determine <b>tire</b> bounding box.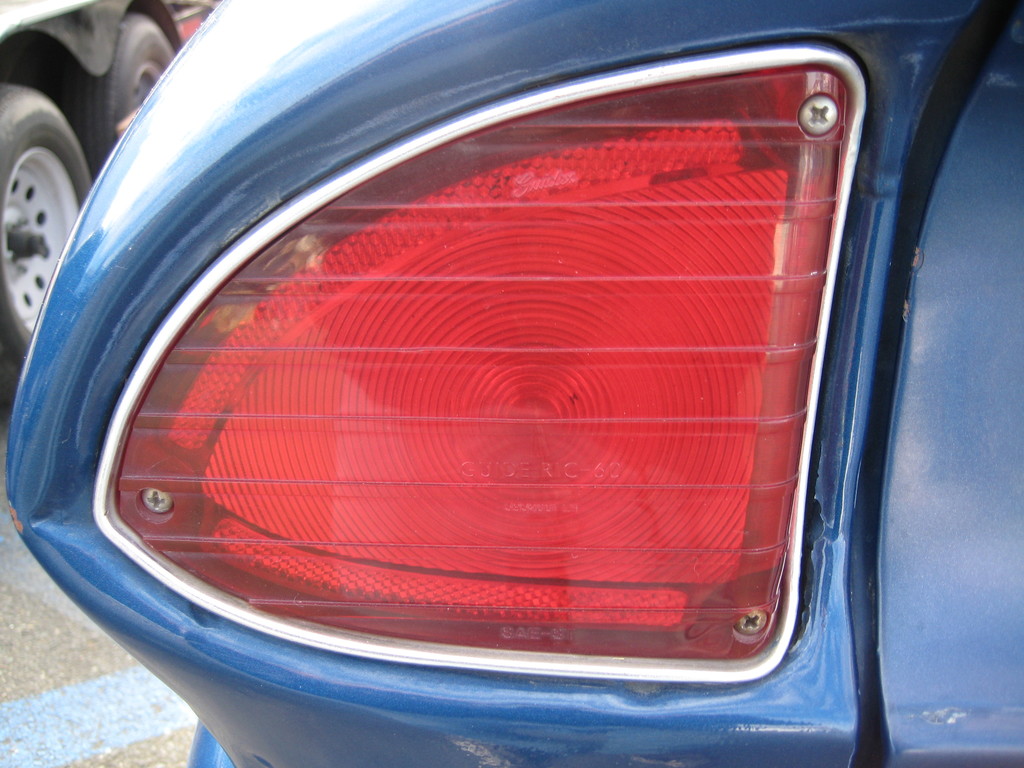
Determined: pyautogui.locateOnScreen(0, 78, 92, 406).
